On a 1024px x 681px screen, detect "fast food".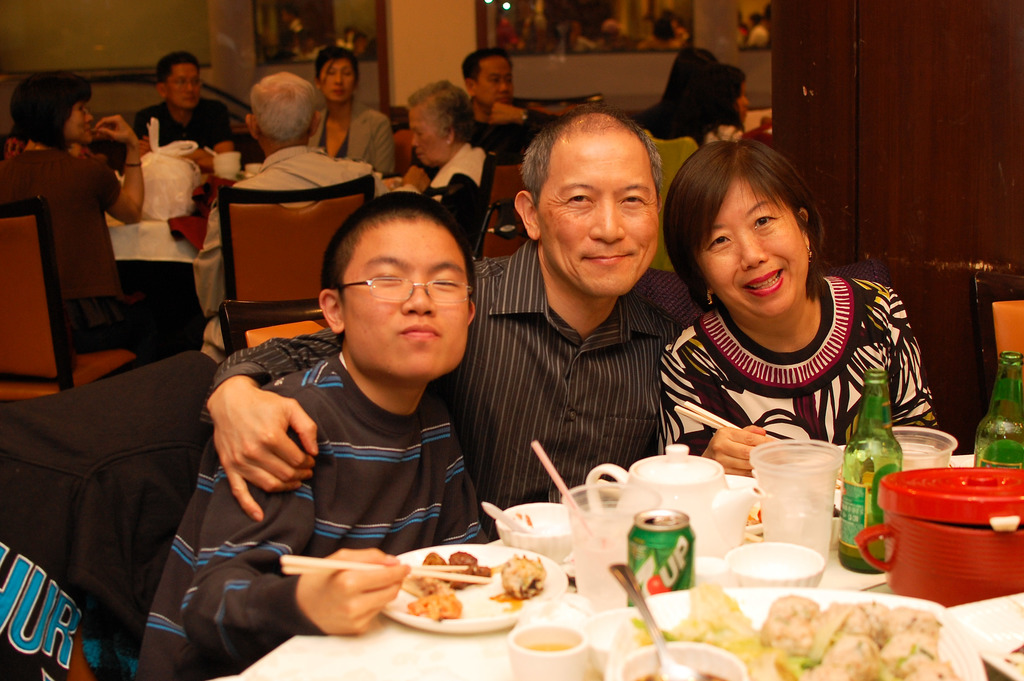
box(378, 545, 554, 641).
